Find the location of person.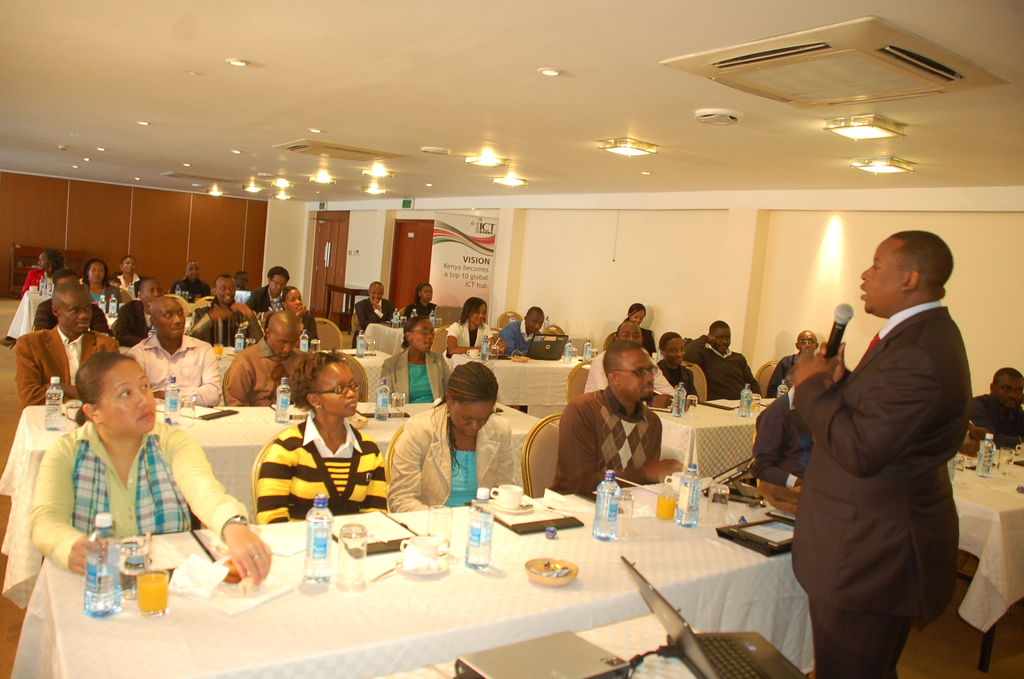
Location: x1=79, y1=257, x2=121, y2=306.
